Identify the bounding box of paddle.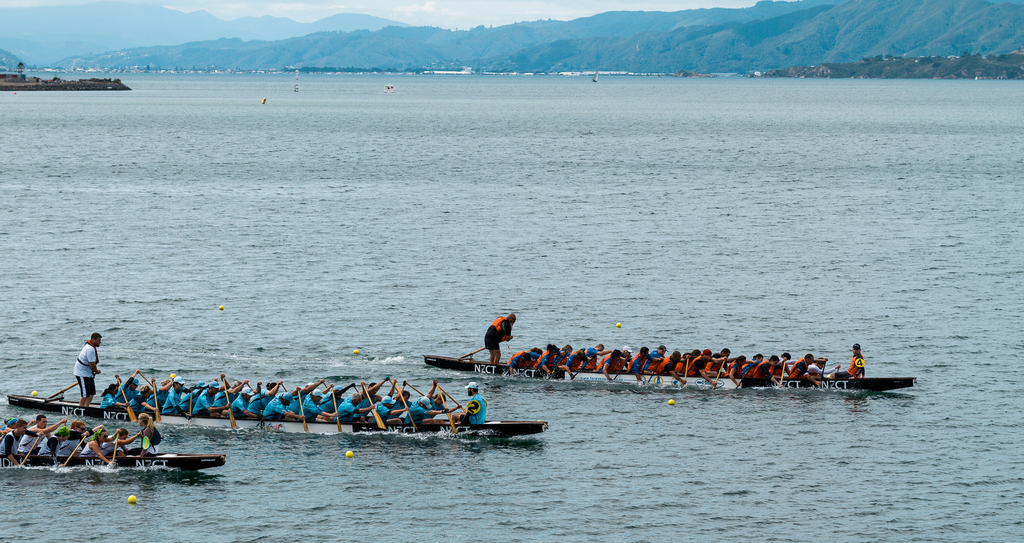
[397, 377, 431, 400].
